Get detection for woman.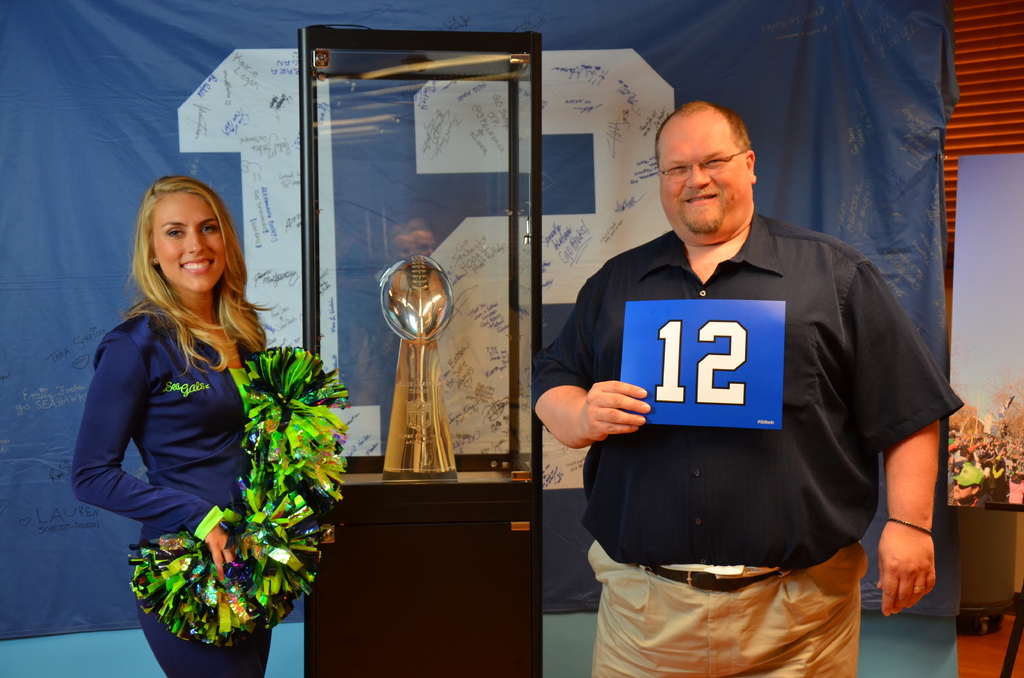
Detection: l=70, t=163, r=276, b=634.
